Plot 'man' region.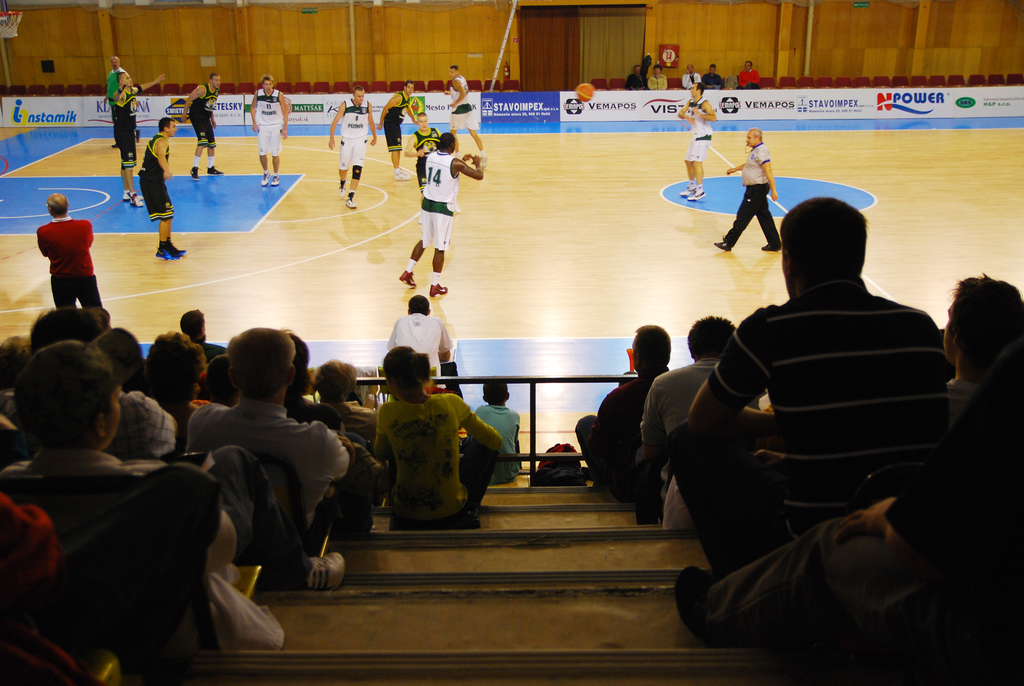
Plotted at rect(676, 84, 719, 200).
